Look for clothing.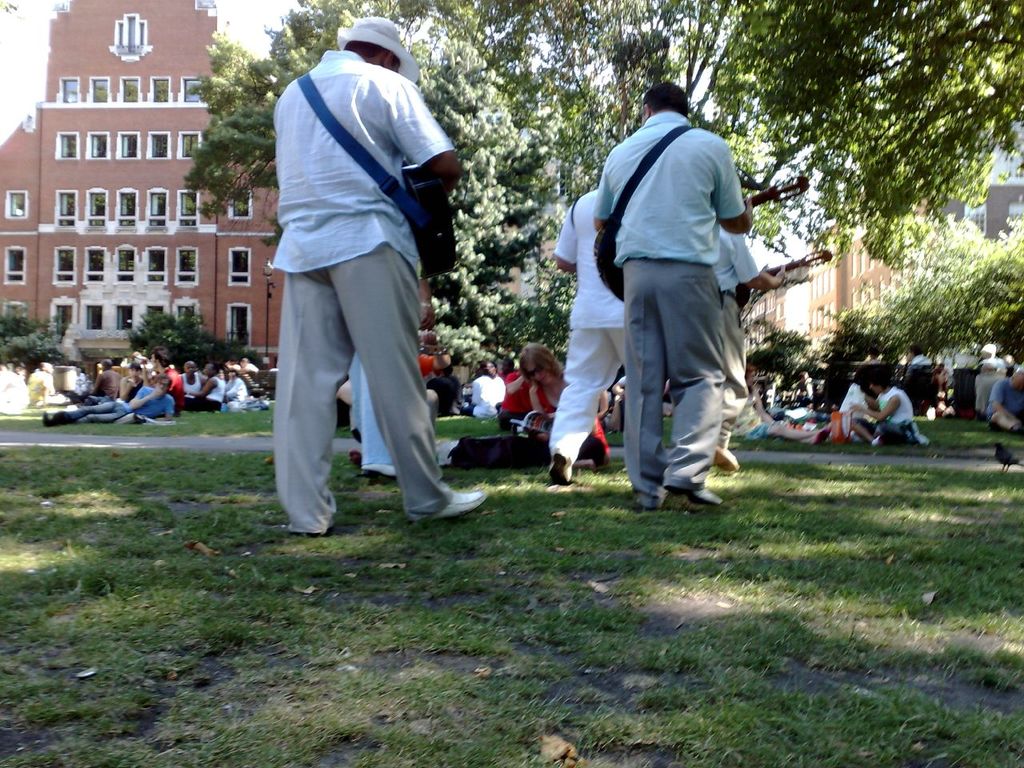
Found: box(246, 13, 478, 526).
